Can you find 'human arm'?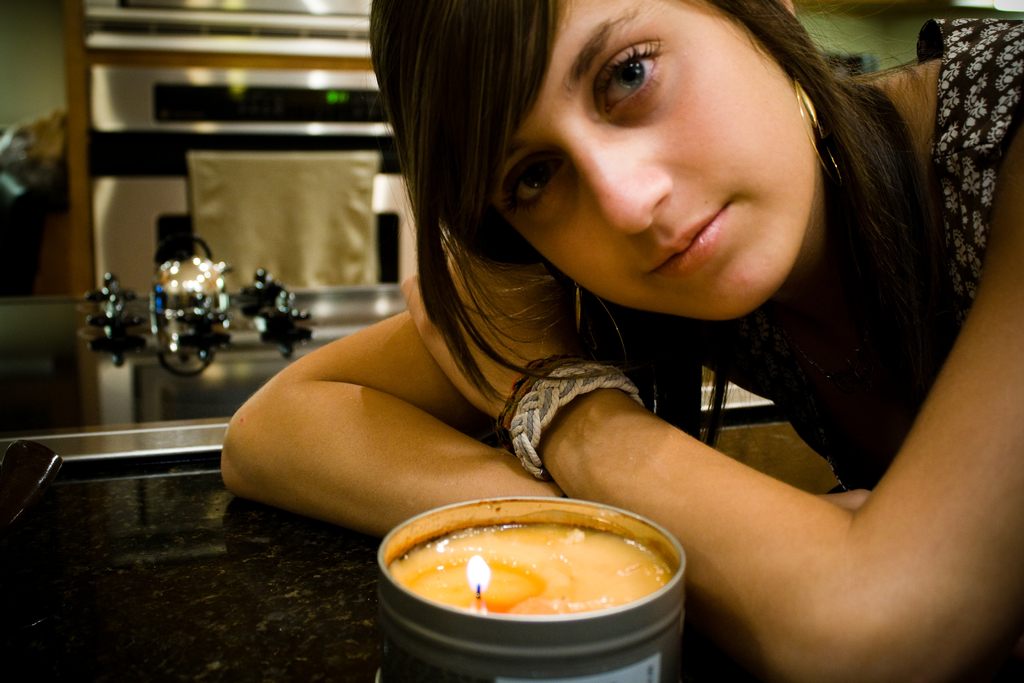
Yes, bounding box: crop(207, 297, 523, 561).
